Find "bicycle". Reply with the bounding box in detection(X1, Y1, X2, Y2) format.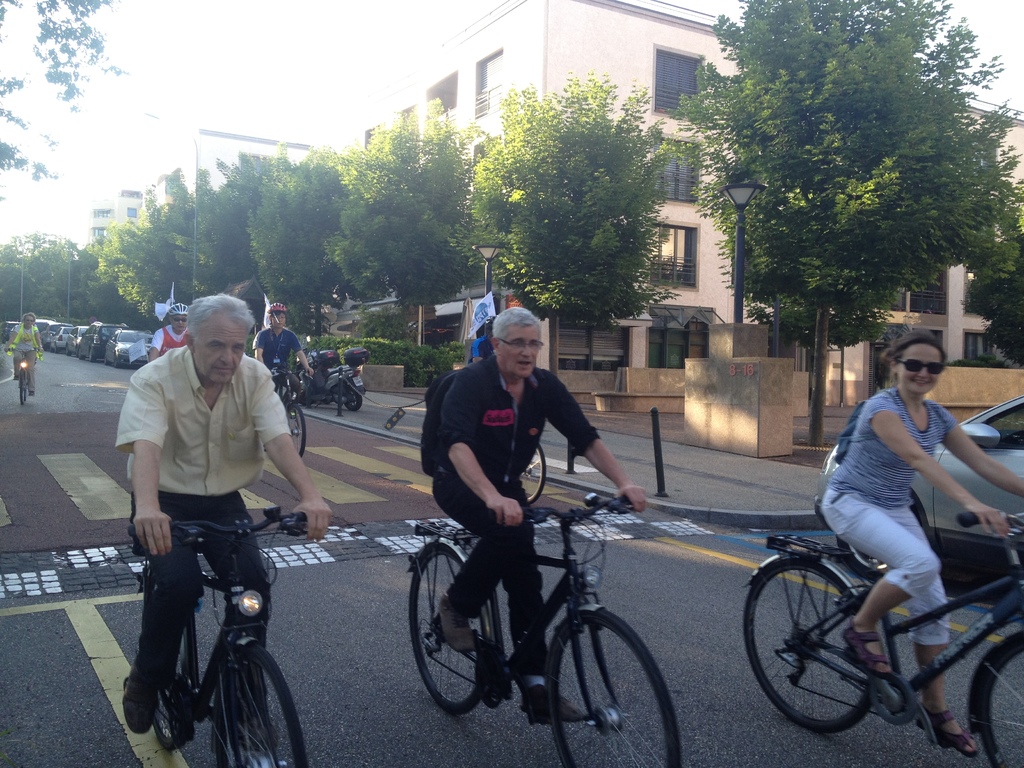
detection(516, 440, 547, 508).
